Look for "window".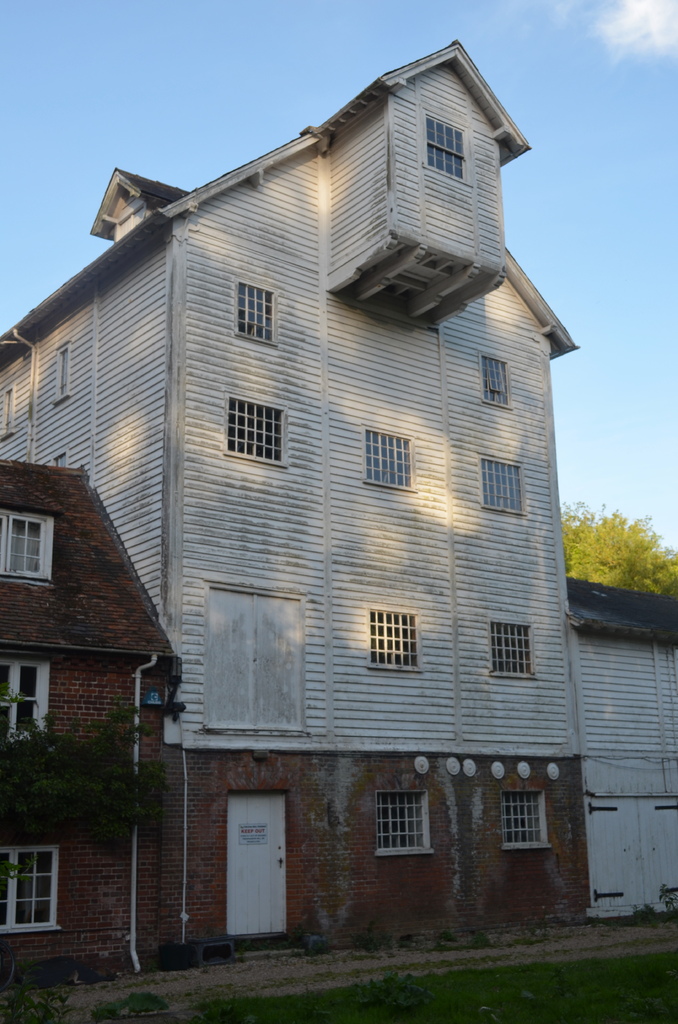
Found: 490,776,557,858.
